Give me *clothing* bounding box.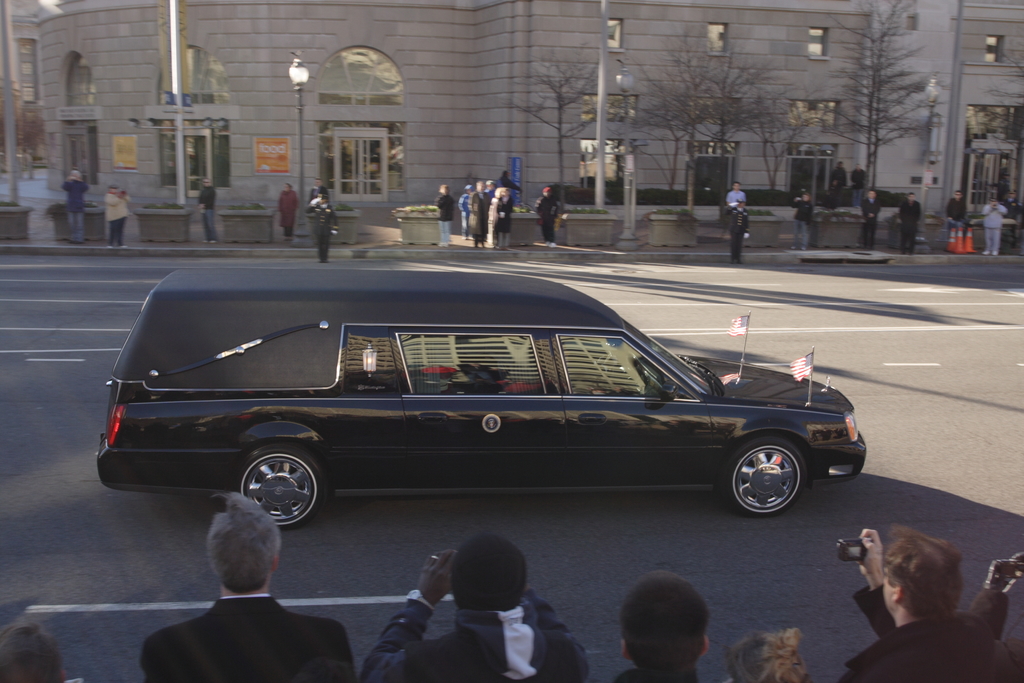
locate(356, 594, 589, 682).
